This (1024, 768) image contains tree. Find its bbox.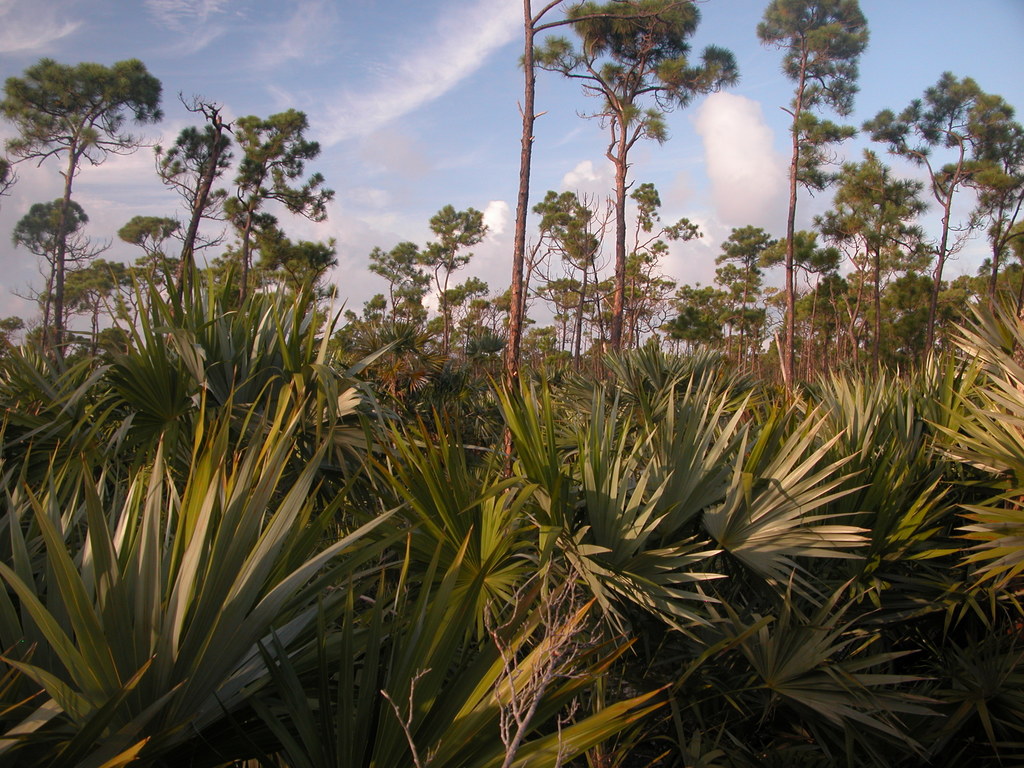
detection(491, 0, 733, 487).
